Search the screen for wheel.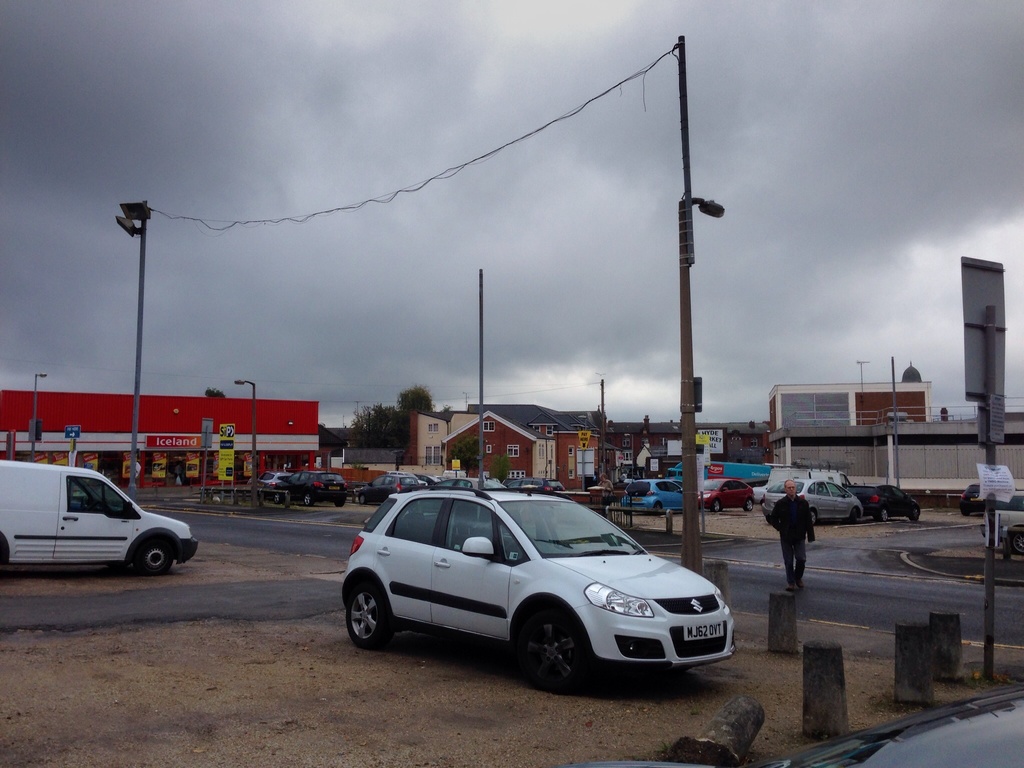
Found at bbox=(332, 500, 344, 507).
